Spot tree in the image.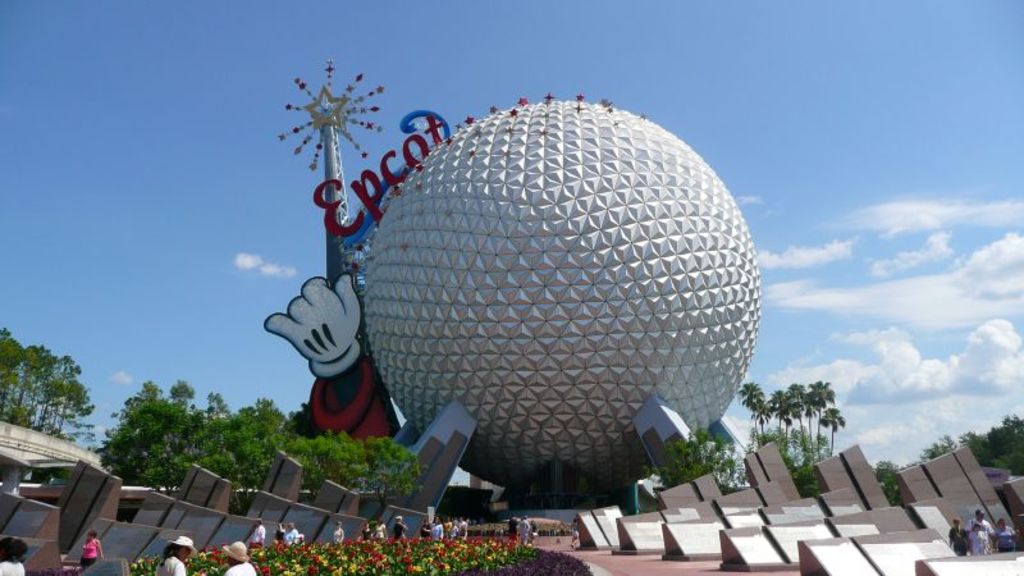
tree found at box=[918, 433, 954, 454].
